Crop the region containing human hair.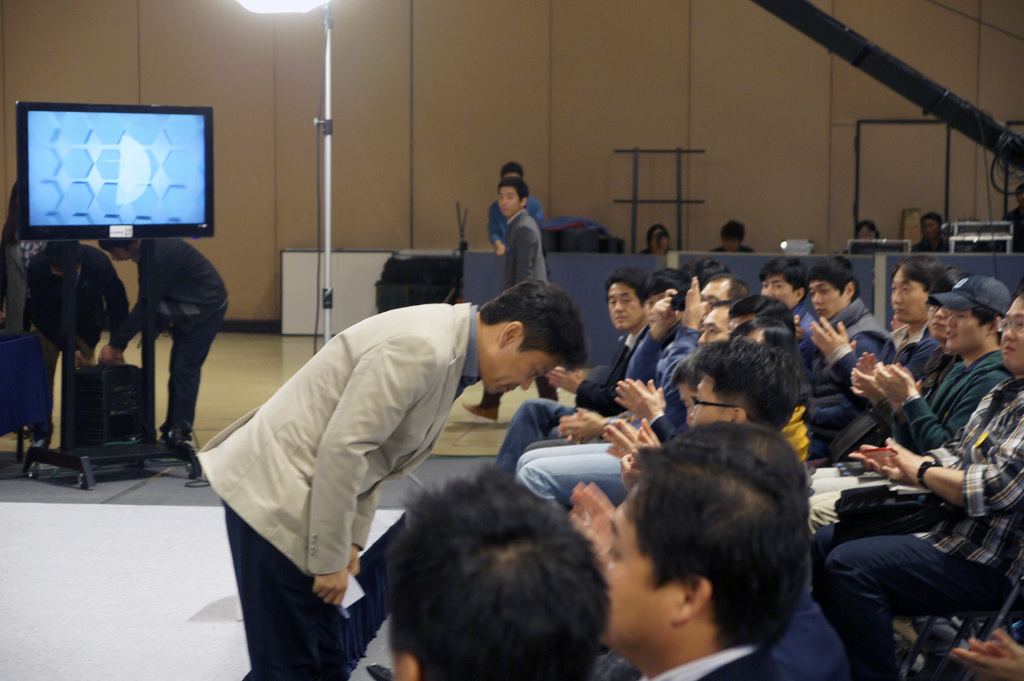
Crop region: [606,264,656,302].
